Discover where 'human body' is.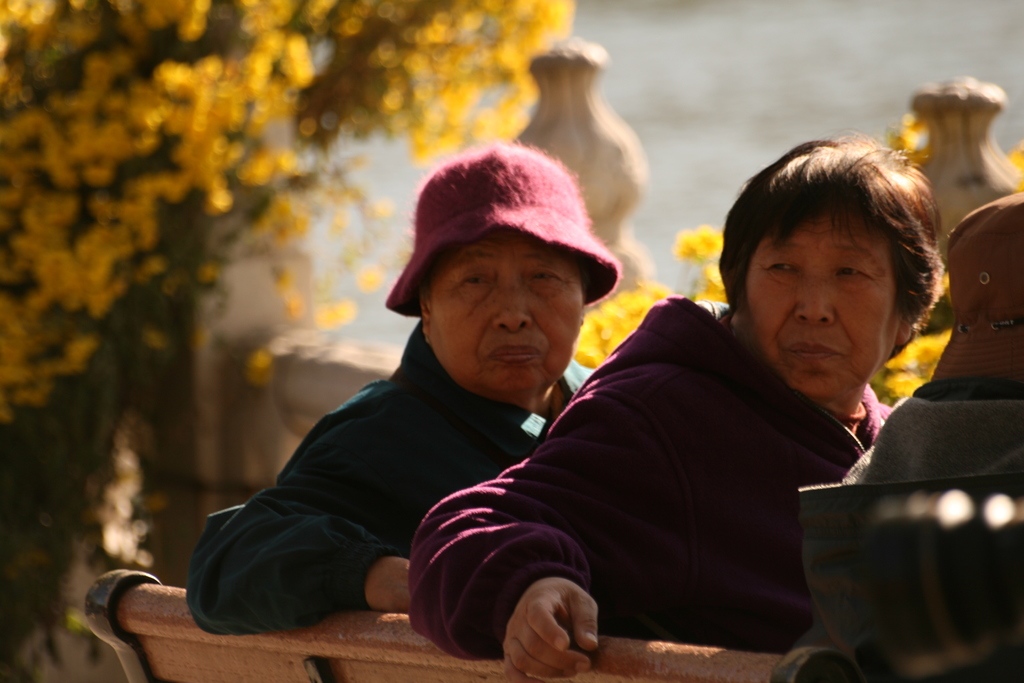
Discovered at {"x1": 835, "y1": 183, "x2": 1023, "y2": 497}.
